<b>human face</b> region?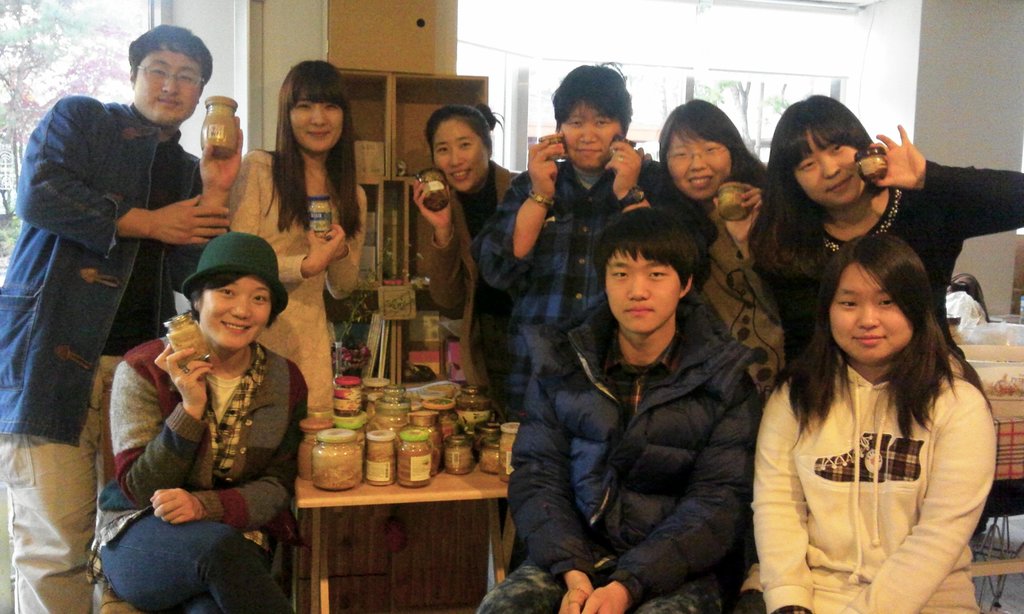
795:120:871:207
